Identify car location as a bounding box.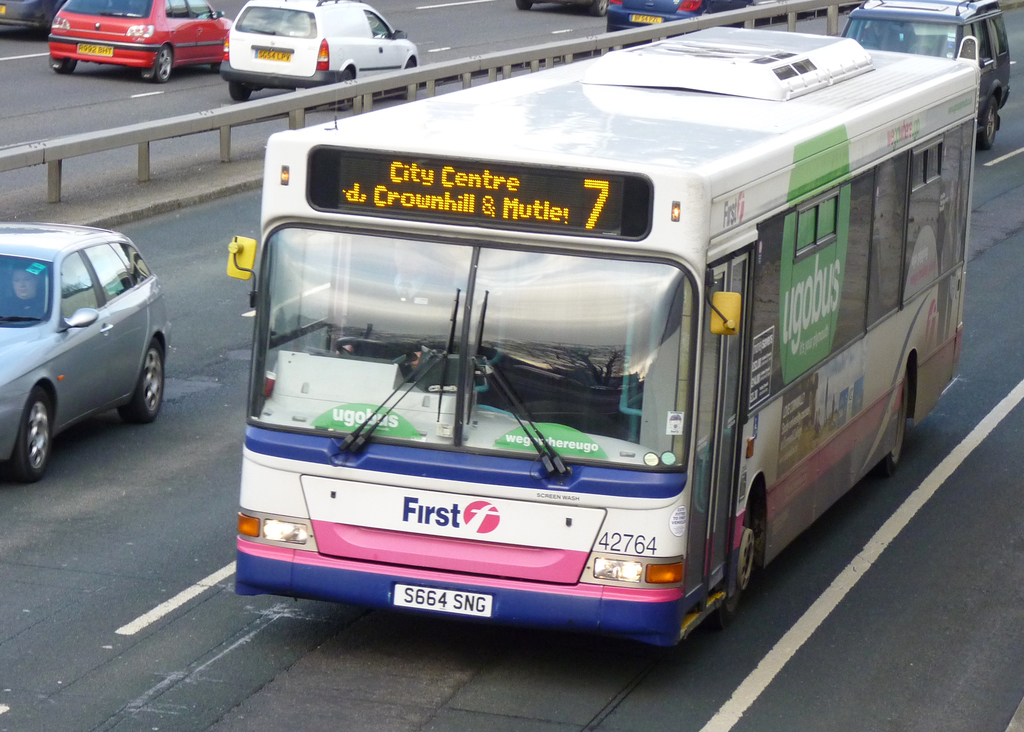
rect(221, 0, 426, 102).
